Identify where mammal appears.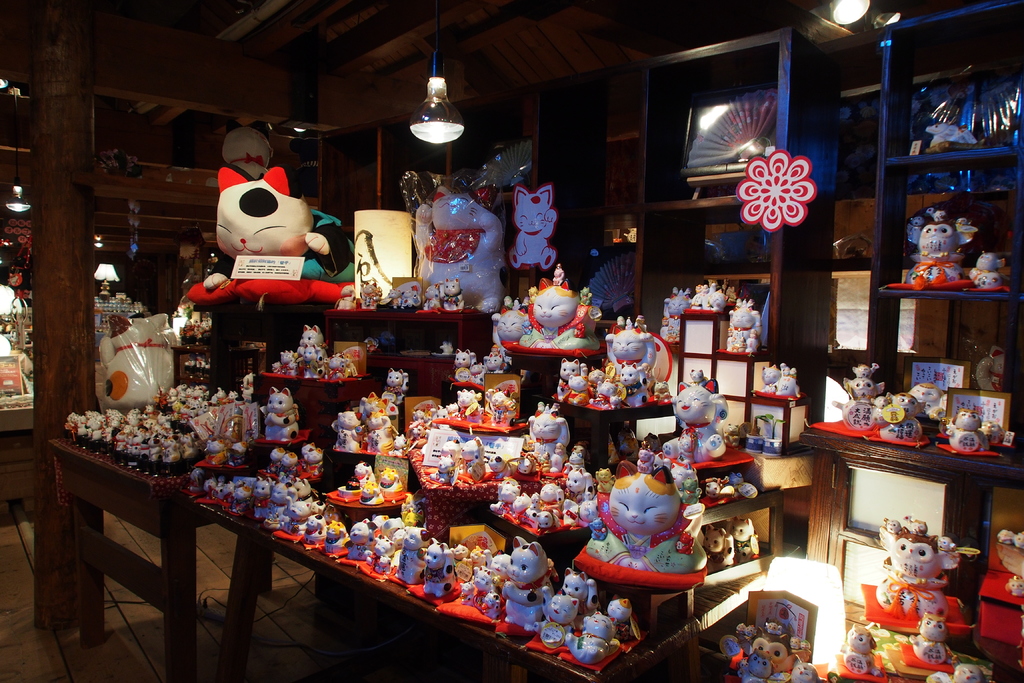
Appears at rect(213, 167, 357, 288).
